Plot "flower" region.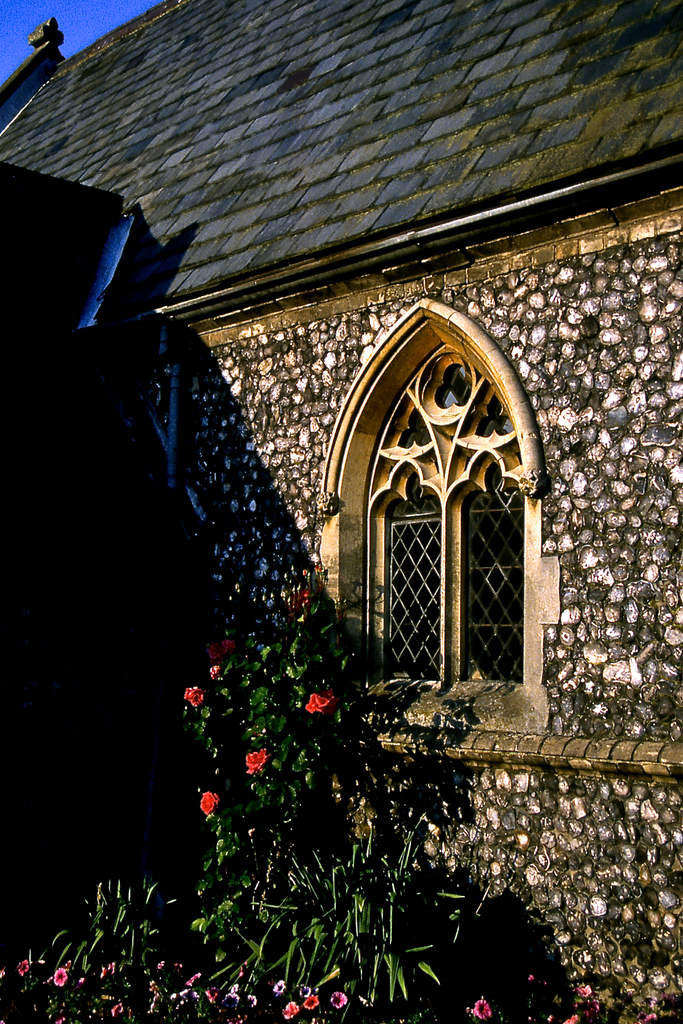
Plotted at (left=301, top=691, right=329, bottom=715).
